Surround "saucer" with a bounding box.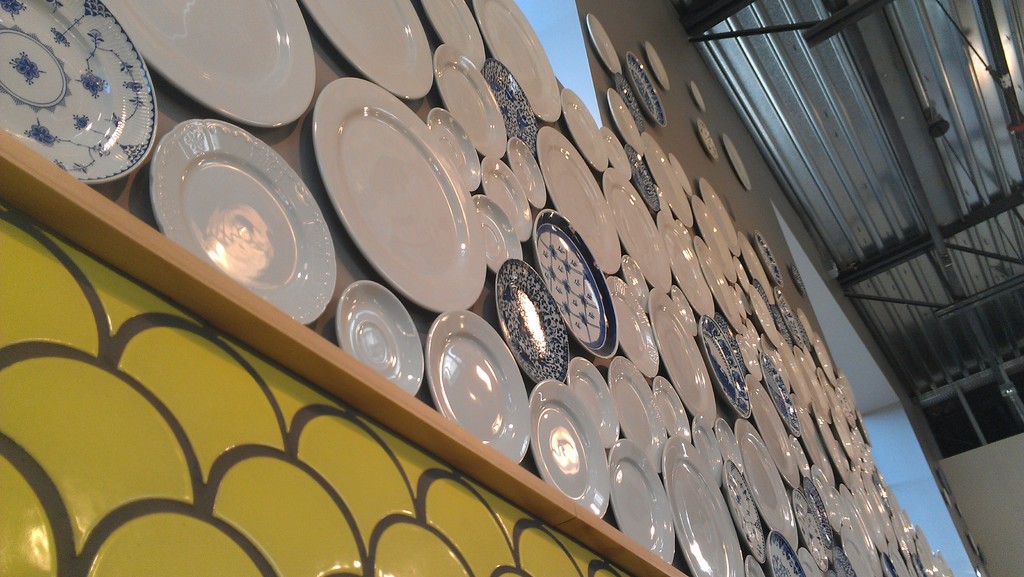
(649,39,671,90).
